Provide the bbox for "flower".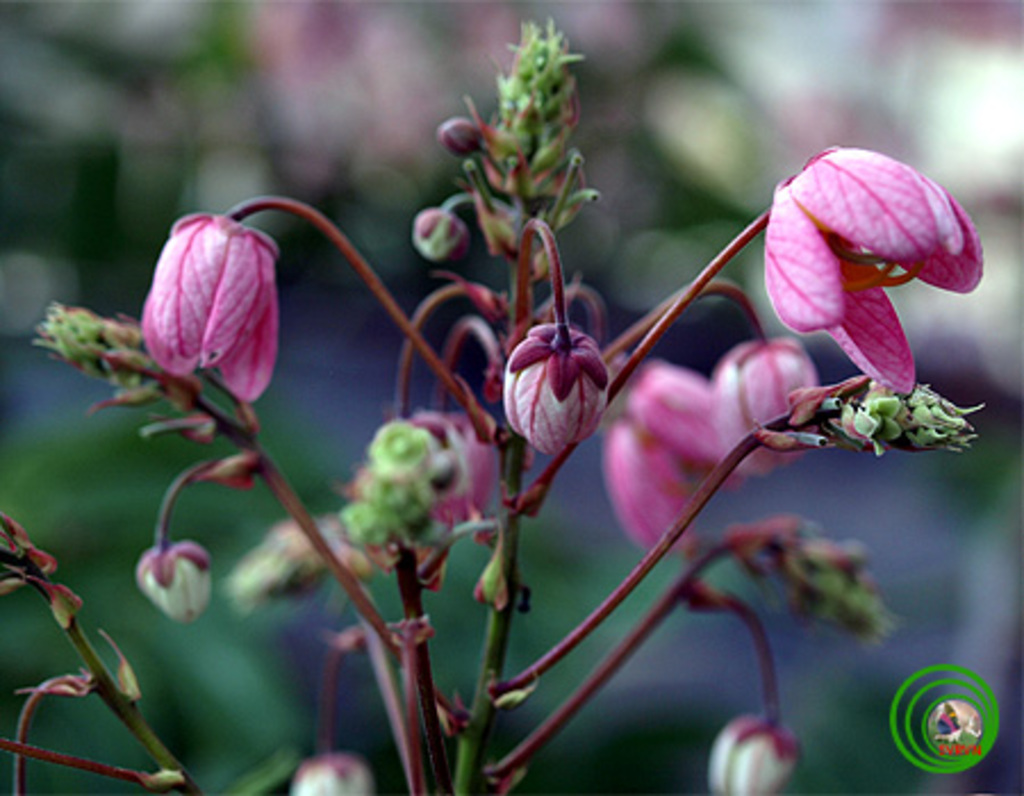
{"x1": 121, "y1": 191, "x2": 287, "y2": 421}.
